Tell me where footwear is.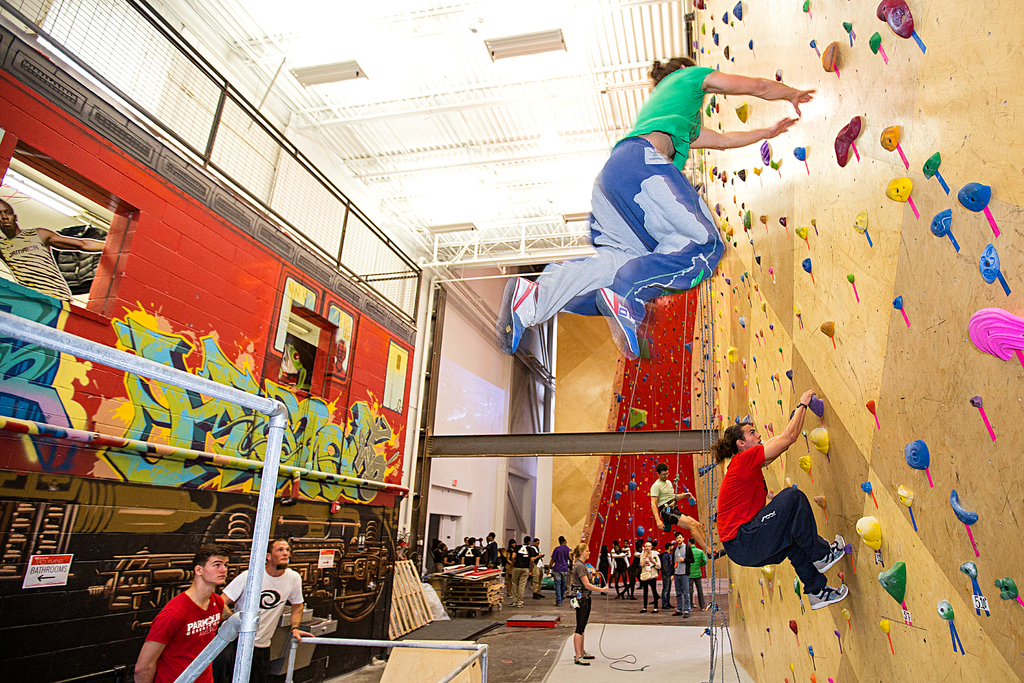
footwear is at x1=554, y1=601, x2=563, y2=607.
